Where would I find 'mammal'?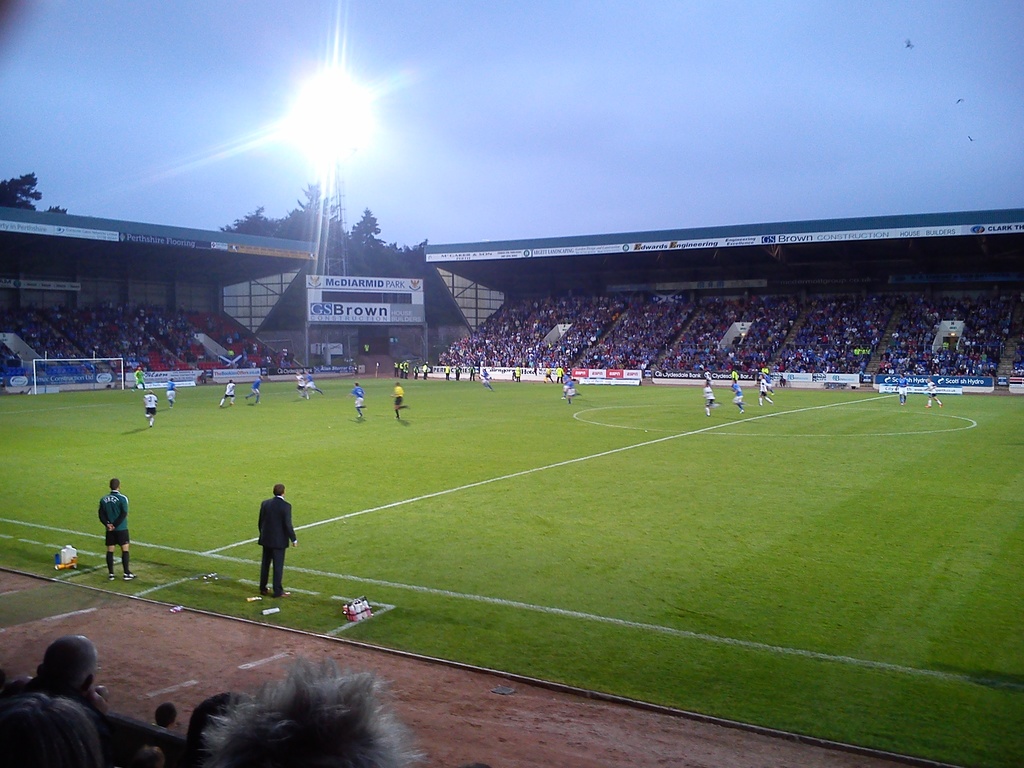
At bbox(483, 369, 490, 389).
